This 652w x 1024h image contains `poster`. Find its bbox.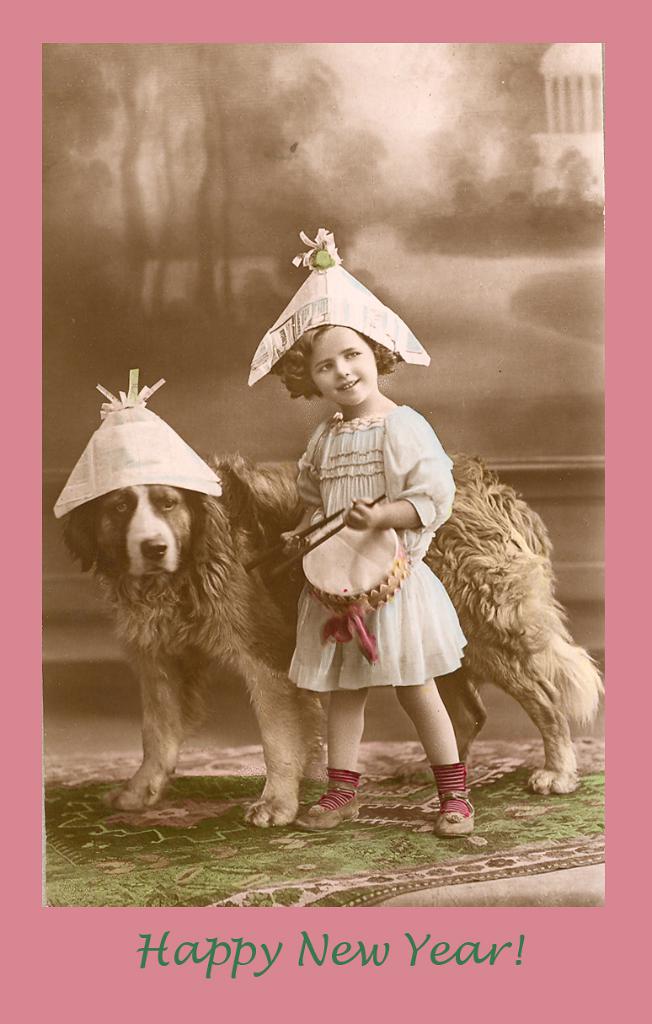
bbox=(0, 0, 651, 1023).
